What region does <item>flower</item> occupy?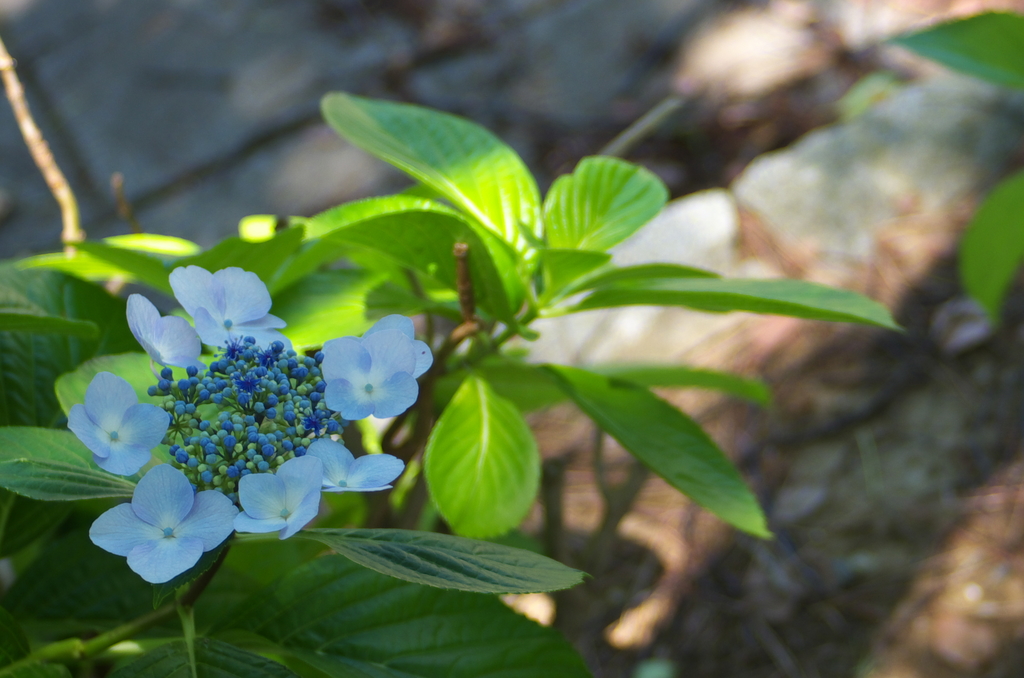
166/257/302/361.
